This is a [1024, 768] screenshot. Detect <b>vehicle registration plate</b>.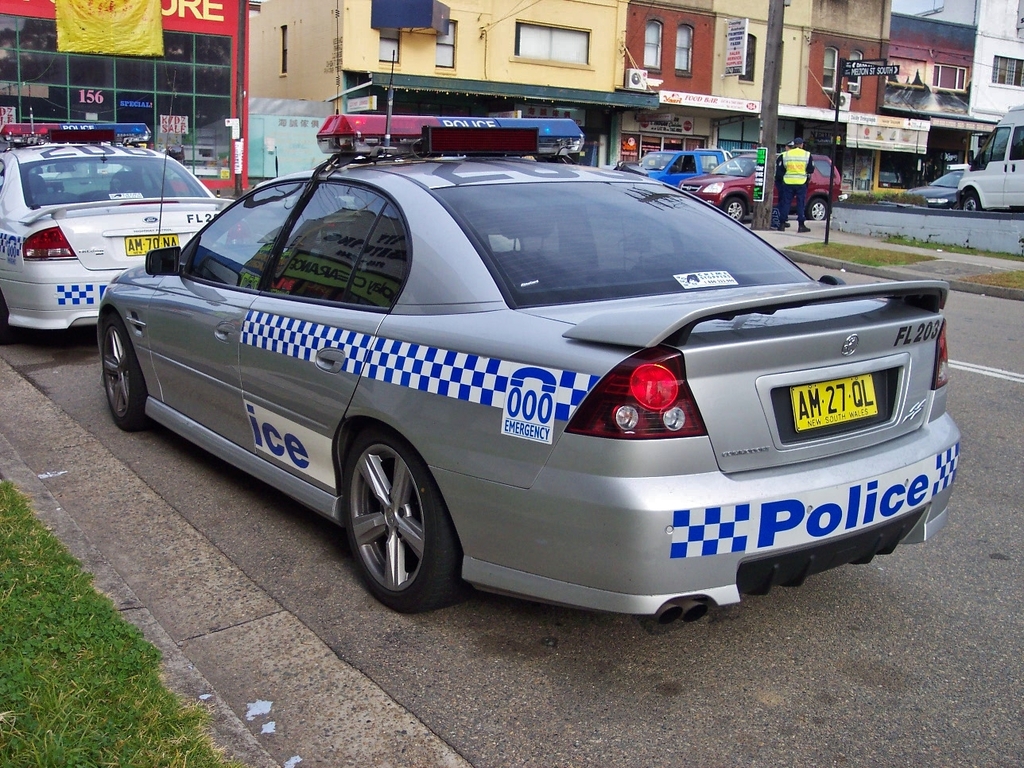
BBox(125, 231, 181, 255).
